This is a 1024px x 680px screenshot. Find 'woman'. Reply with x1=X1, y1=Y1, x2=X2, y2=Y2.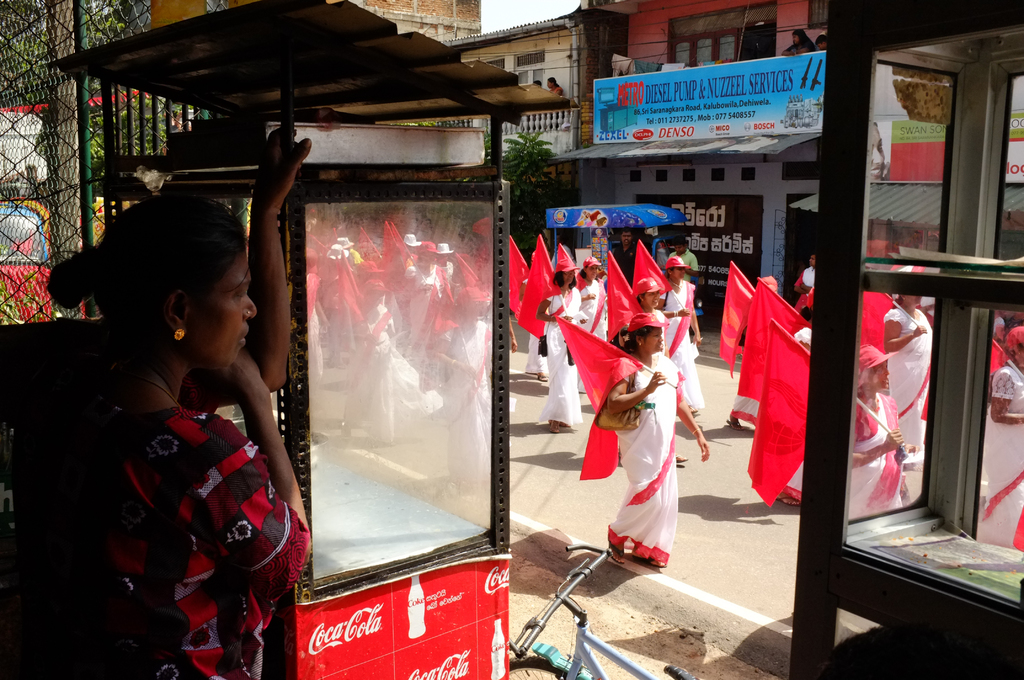
x1=575, y1=253, x2=606, y2=367.
